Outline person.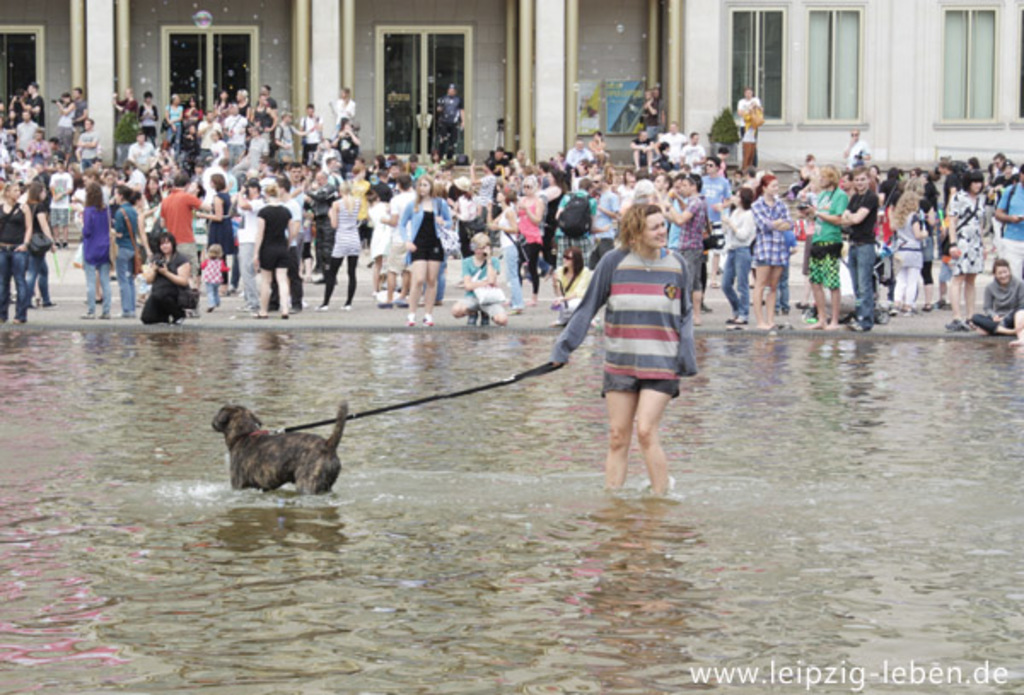
Outline: {"x1": 237, "y1": 131, "x2": 271, "y2": 179}.
